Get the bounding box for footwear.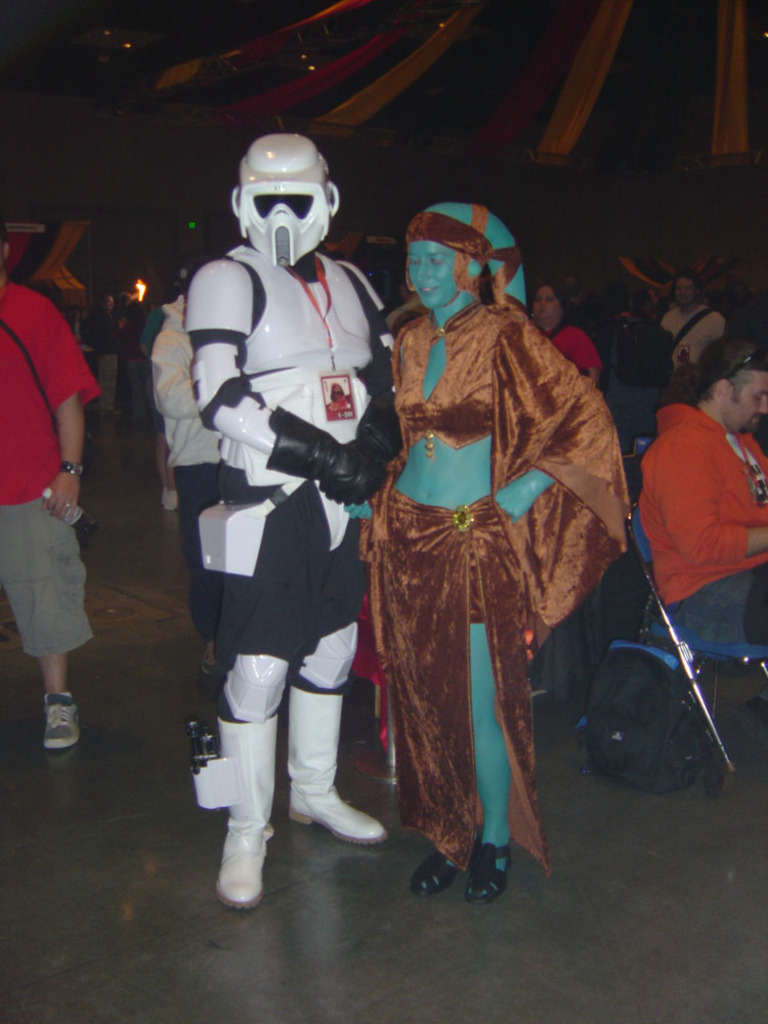
<box>410,853,463,897</box>.
